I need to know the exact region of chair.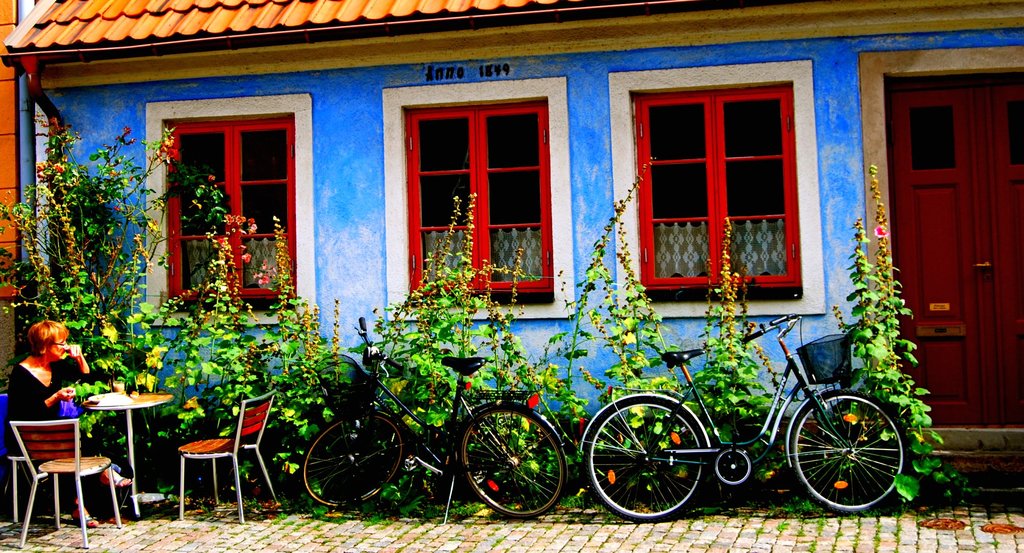
Region: [0,394,53,518].
